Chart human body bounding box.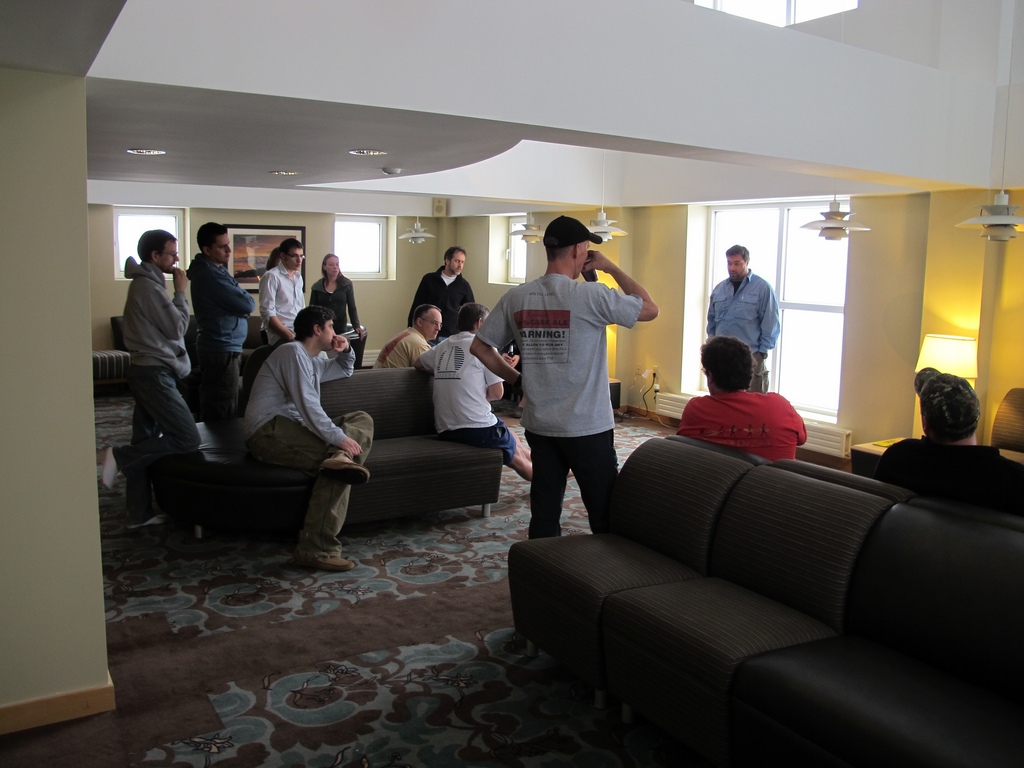
Charted: bbox(185, 253, 261, 469).
